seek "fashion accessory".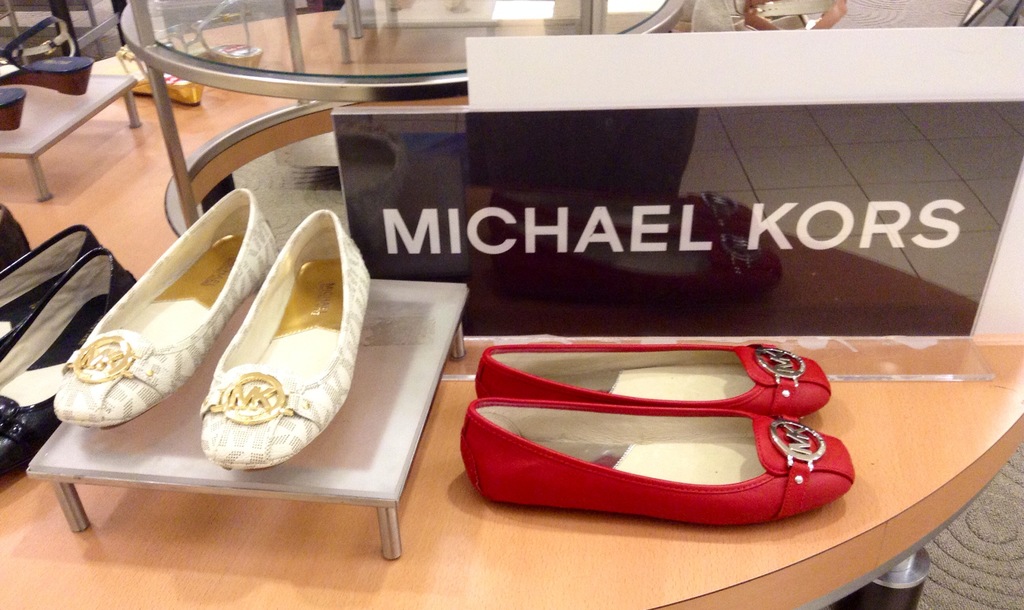
rect(1, 84, 28, 129).
